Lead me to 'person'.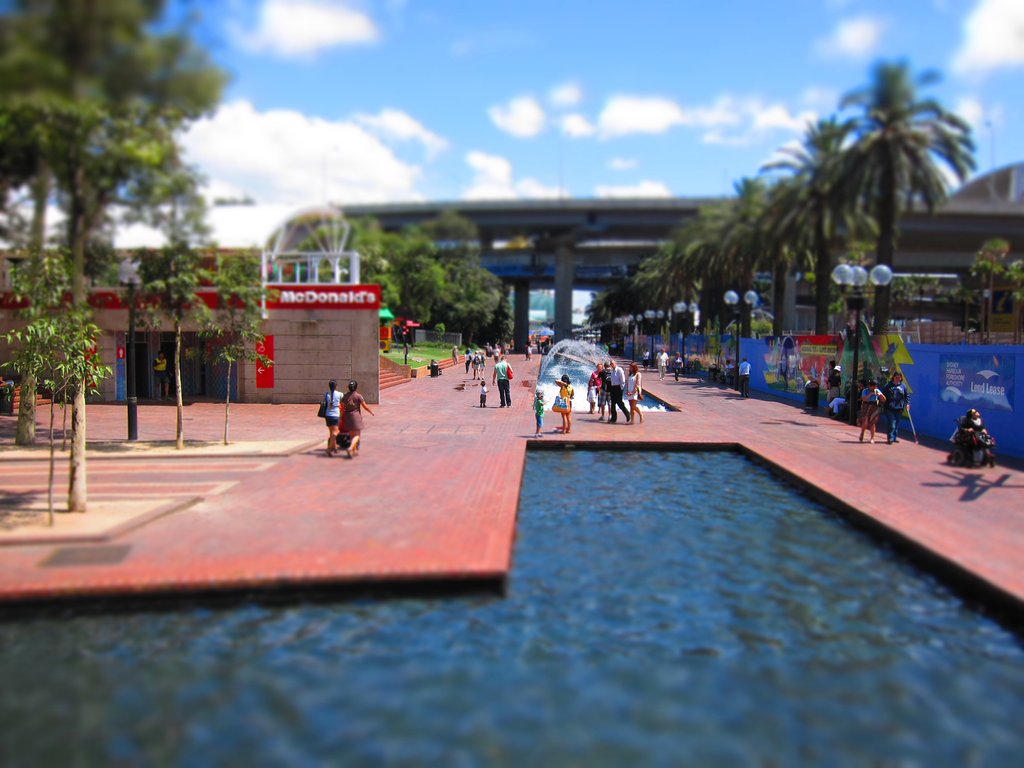
Lead to left=882, top=371, right=903, bottom=442.
